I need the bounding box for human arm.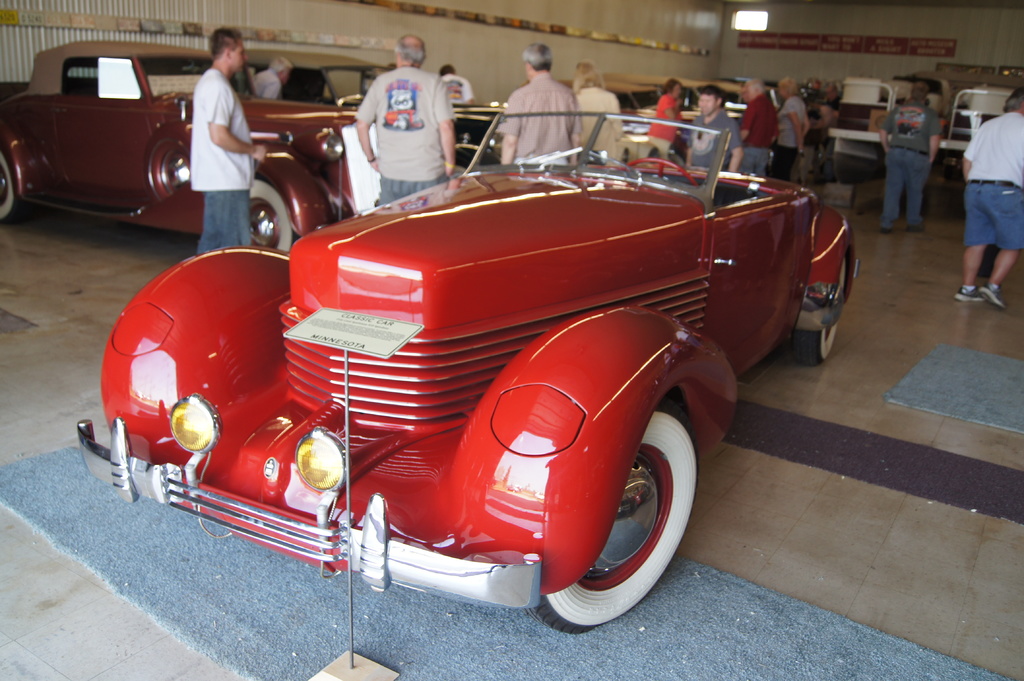
Here it is: [208,81,273,156].
